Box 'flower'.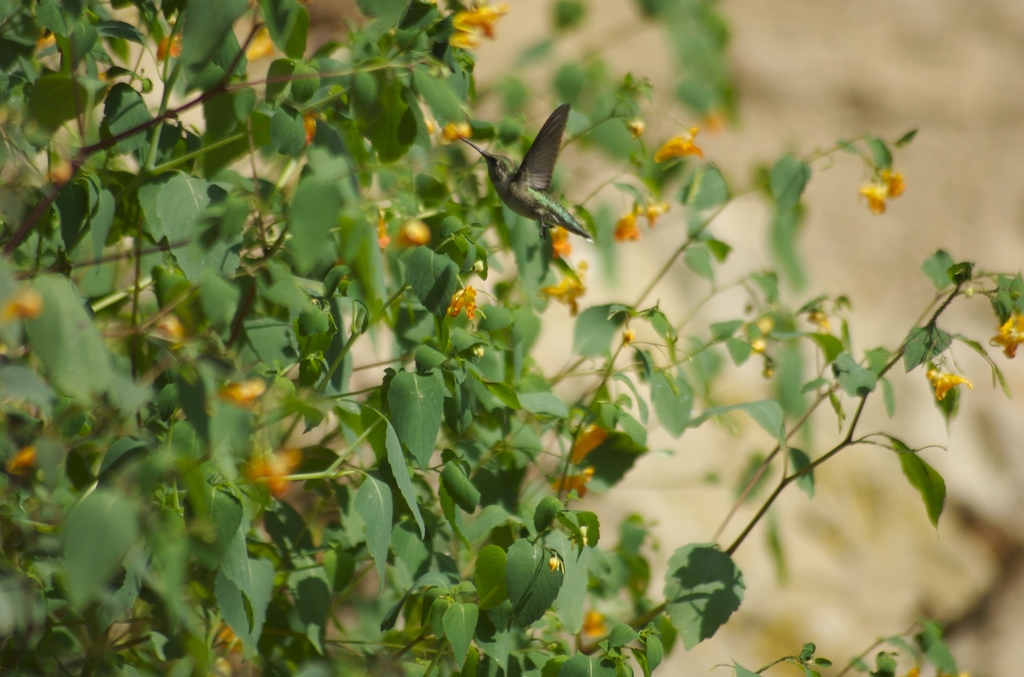
{"left": 38, "top": 29, "right": 56, "bottom": 54}.
